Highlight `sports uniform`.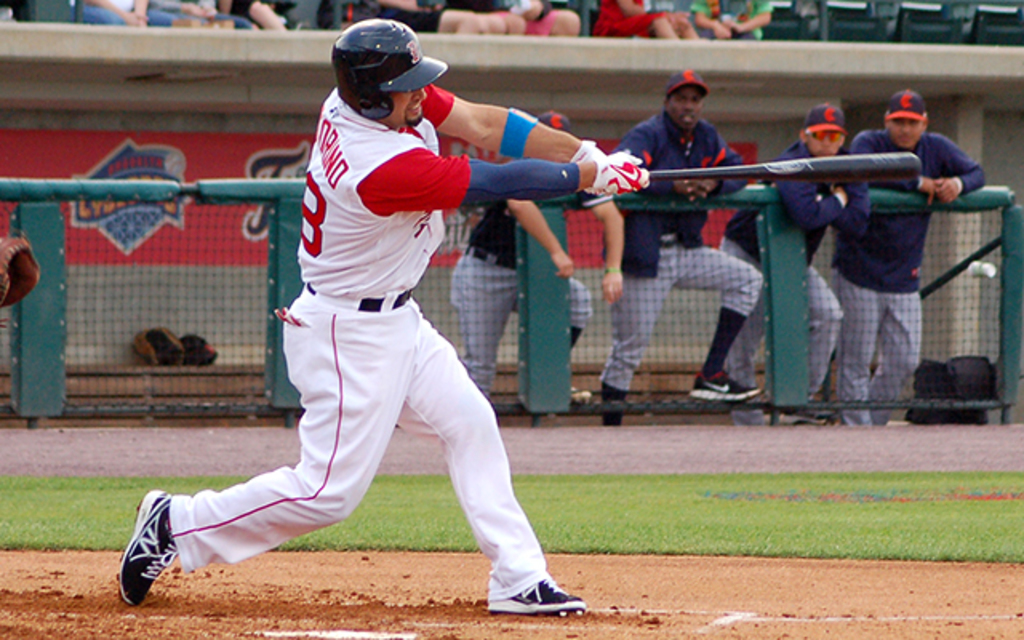
Highlighted region: region(600, 64, 763, 426).
